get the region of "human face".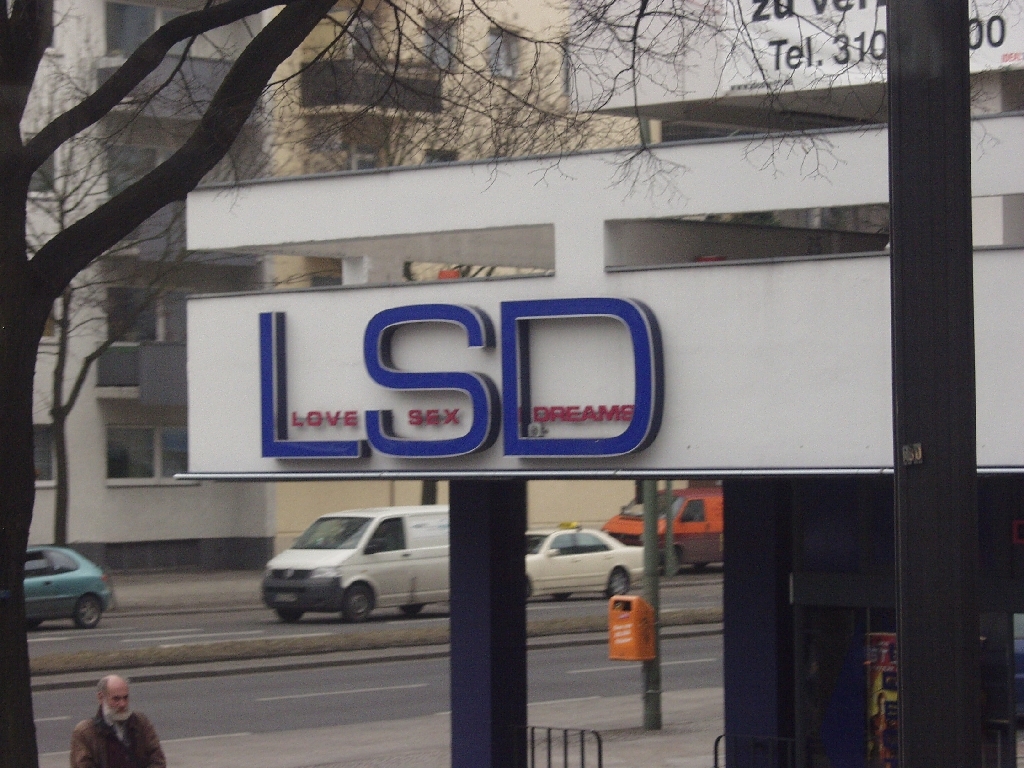
(left=105, top=683, right=128, bottom=717).
